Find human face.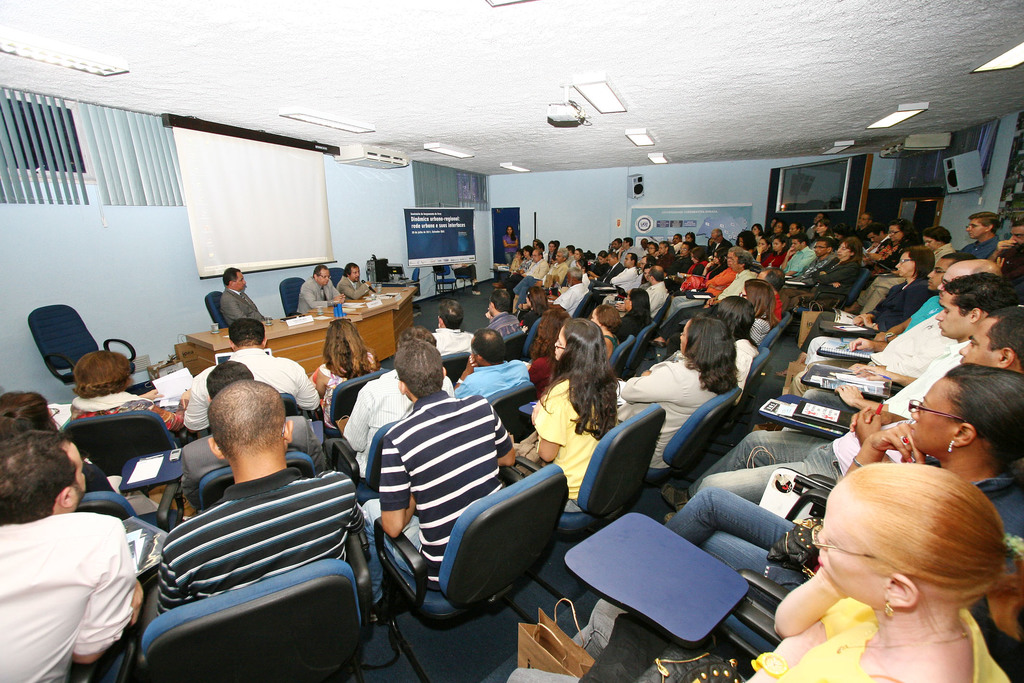
region(486, 302, 491, 315).
